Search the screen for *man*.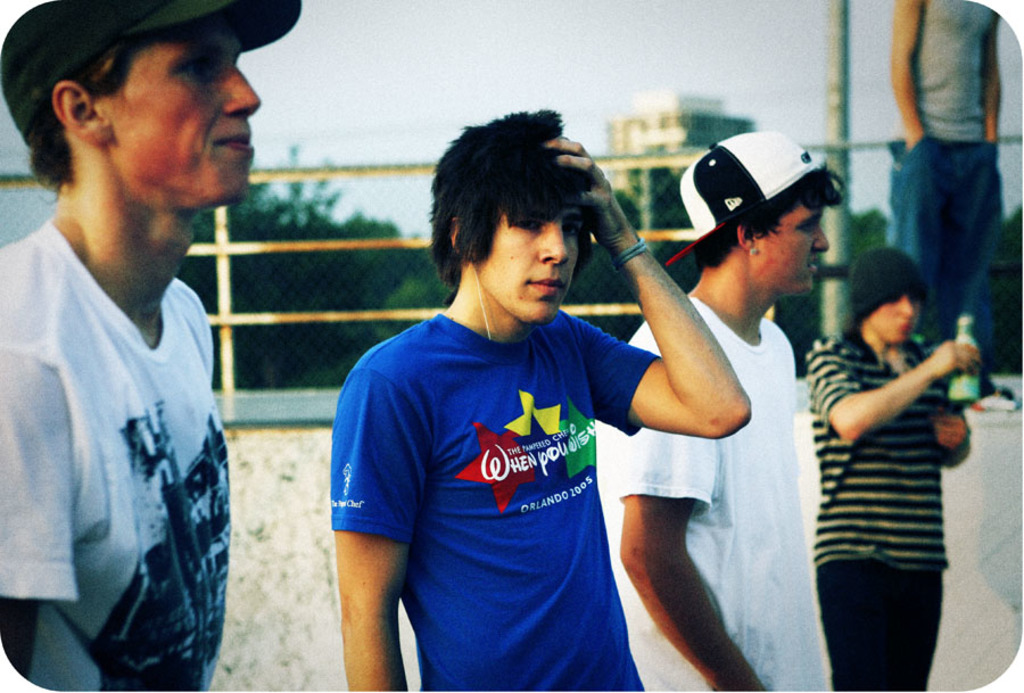
Found at [x1=881, y1=0, x2=1023, y2=410].
